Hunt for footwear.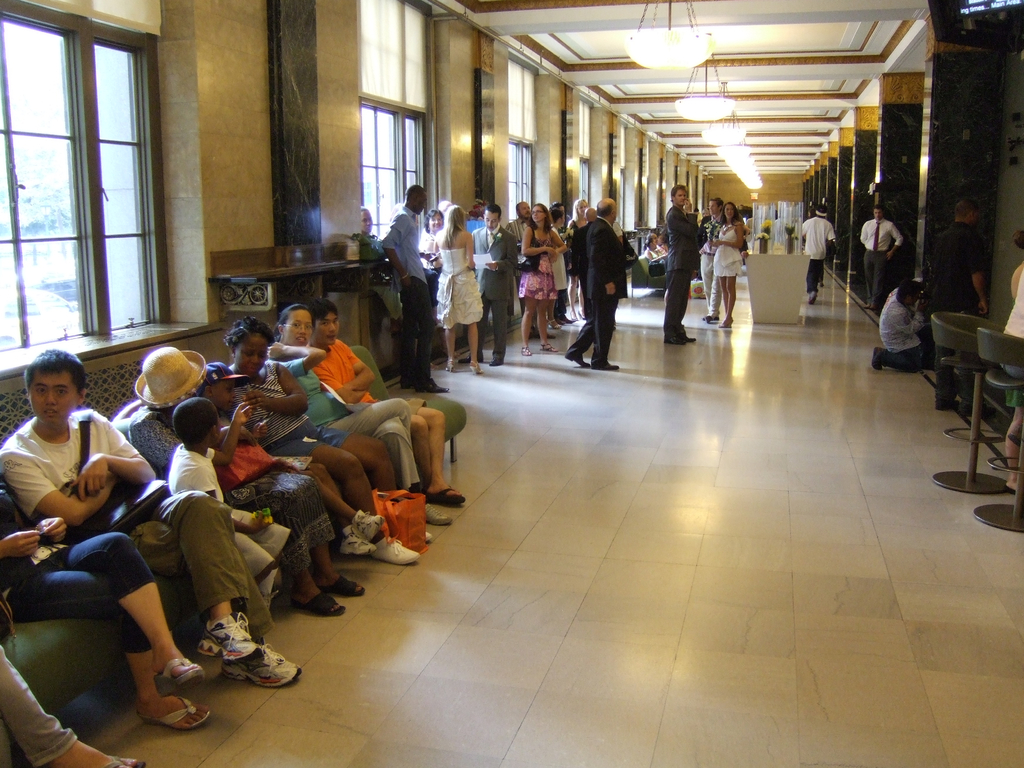
Hunted down at detection(873, 346, 882, 371).
